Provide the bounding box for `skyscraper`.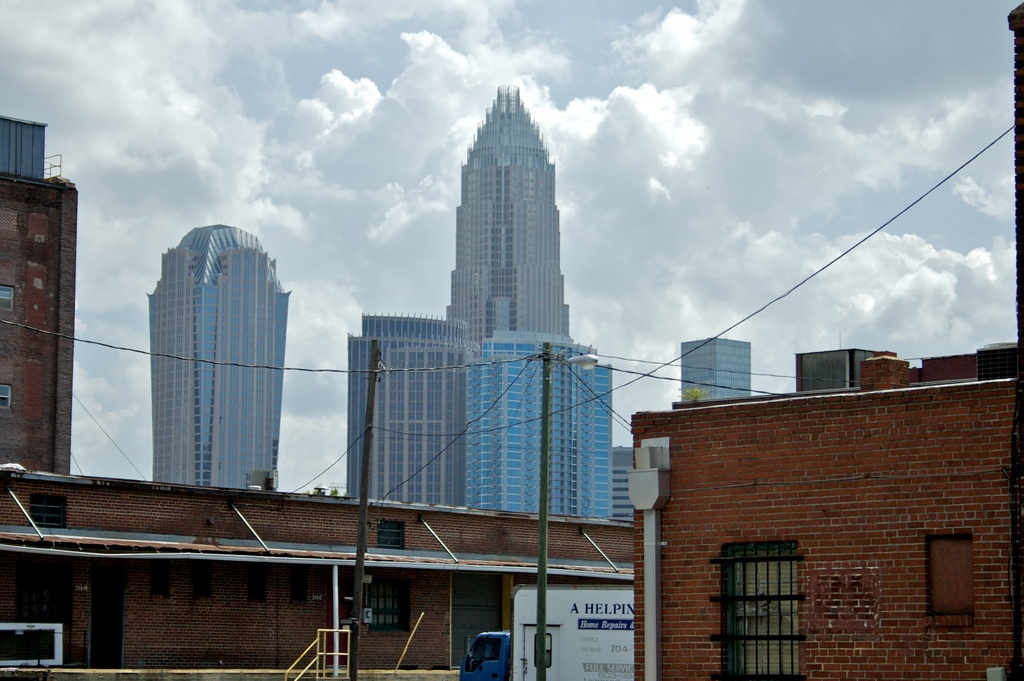
pyautogui.locateOnScreen(344, 308, 545, 496).
